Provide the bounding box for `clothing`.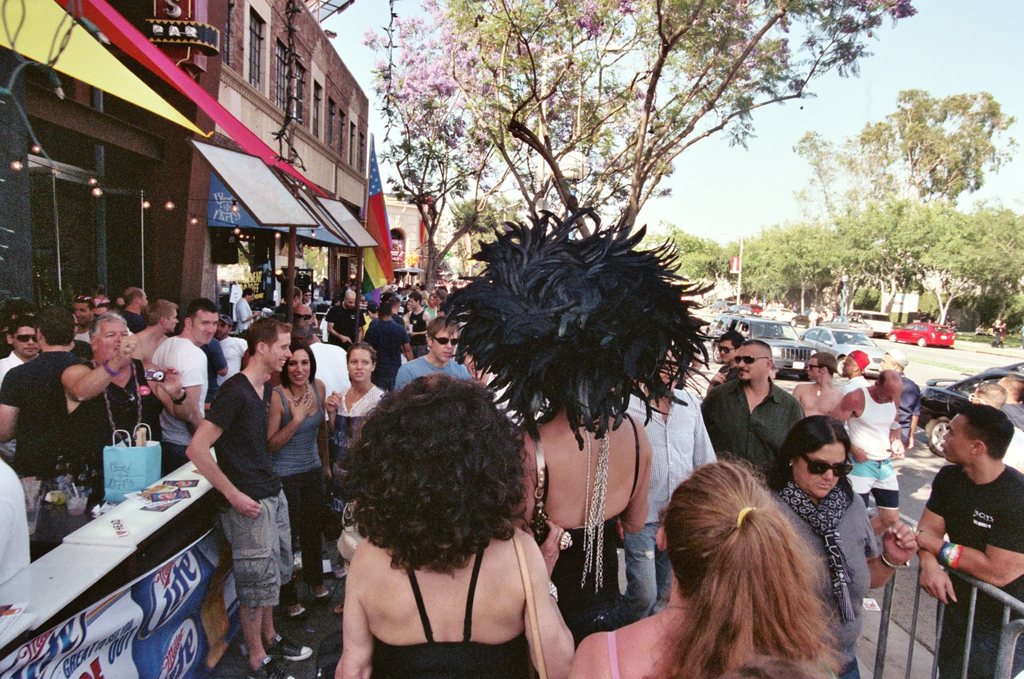
<box>200,331,220,413</box>.
